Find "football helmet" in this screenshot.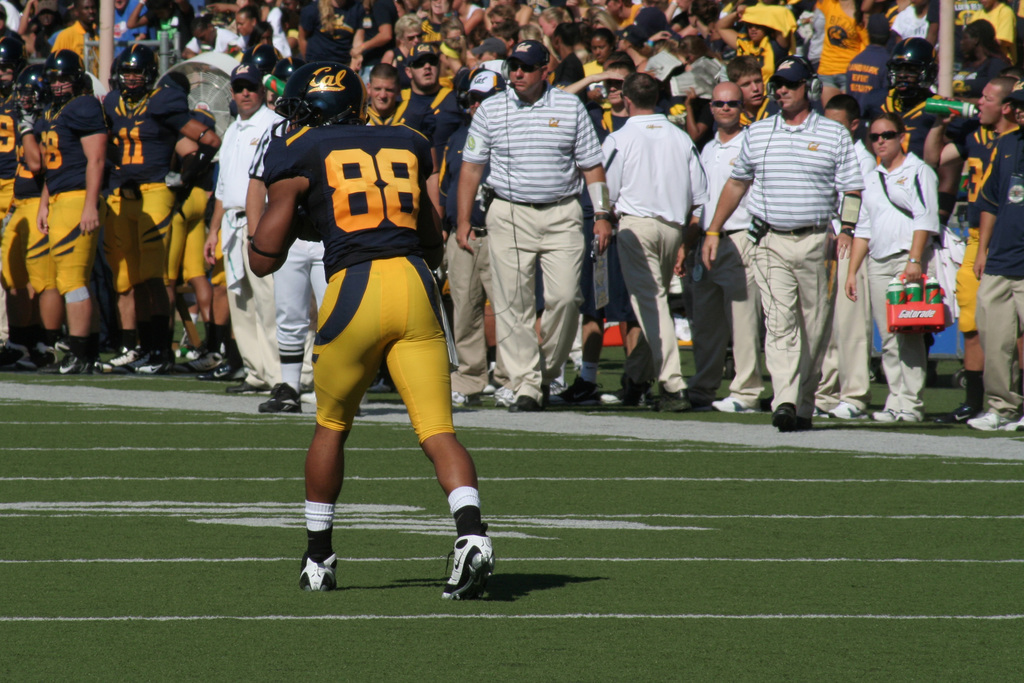
The bounding box for "football helmet" is (left=0, top=35, right=33, bottom=79).
